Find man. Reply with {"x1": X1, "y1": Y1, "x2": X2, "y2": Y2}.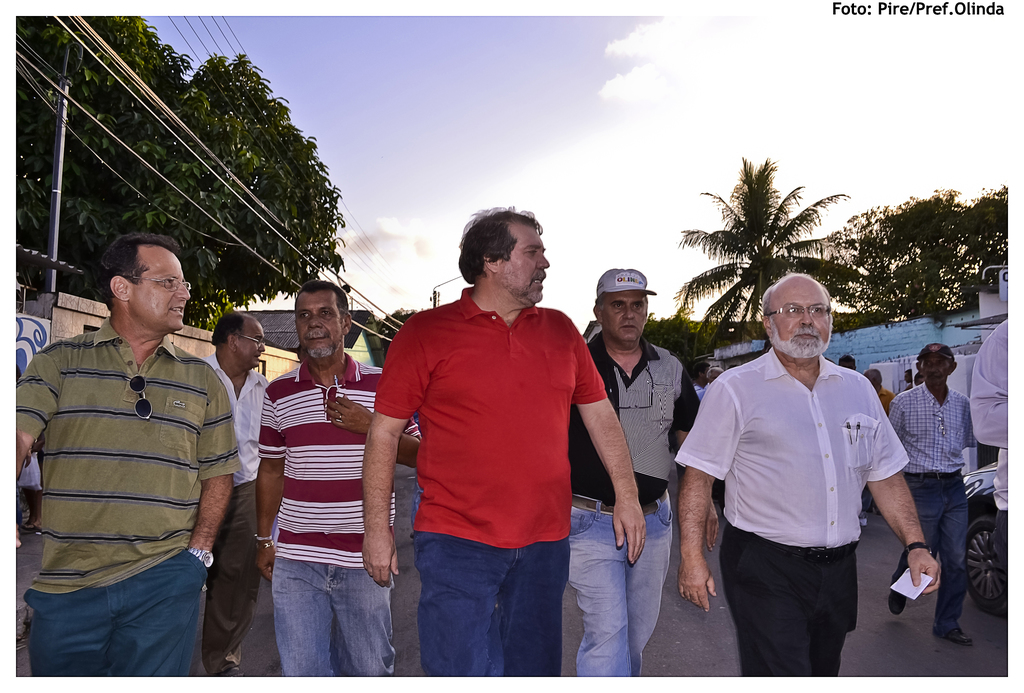
{"x1": 25, "y1": 237, "x2": 243, "y2": 689}.
